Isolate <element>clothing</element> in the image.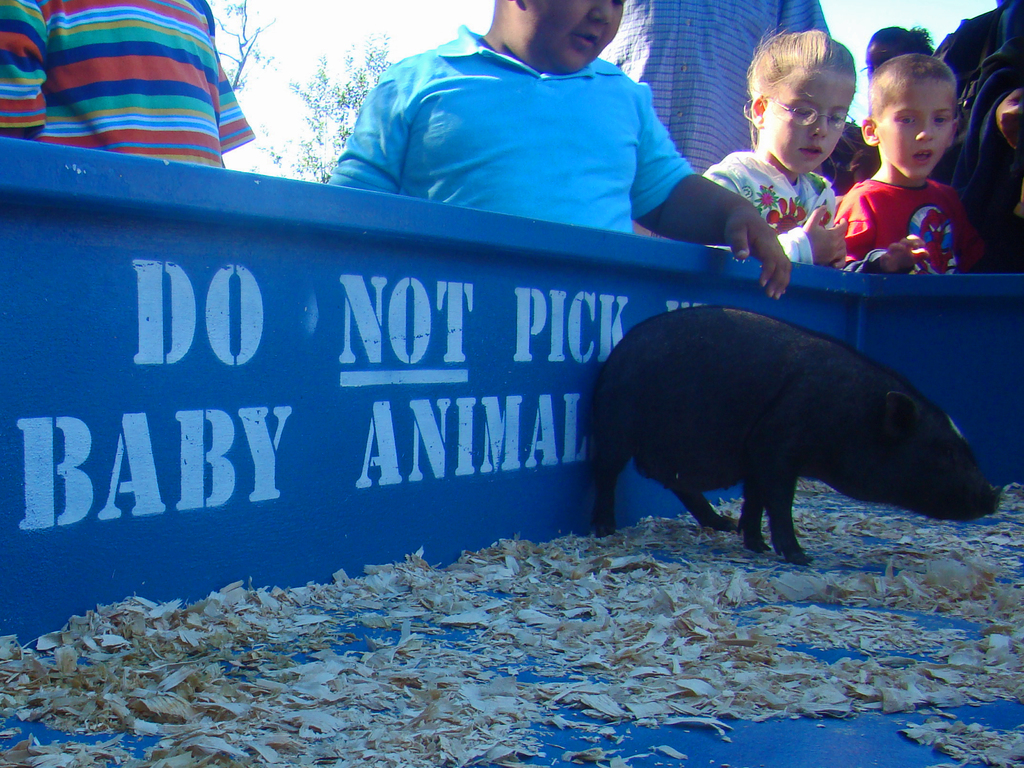
Isolated region: bbox=[703, 150, 838, 262].
